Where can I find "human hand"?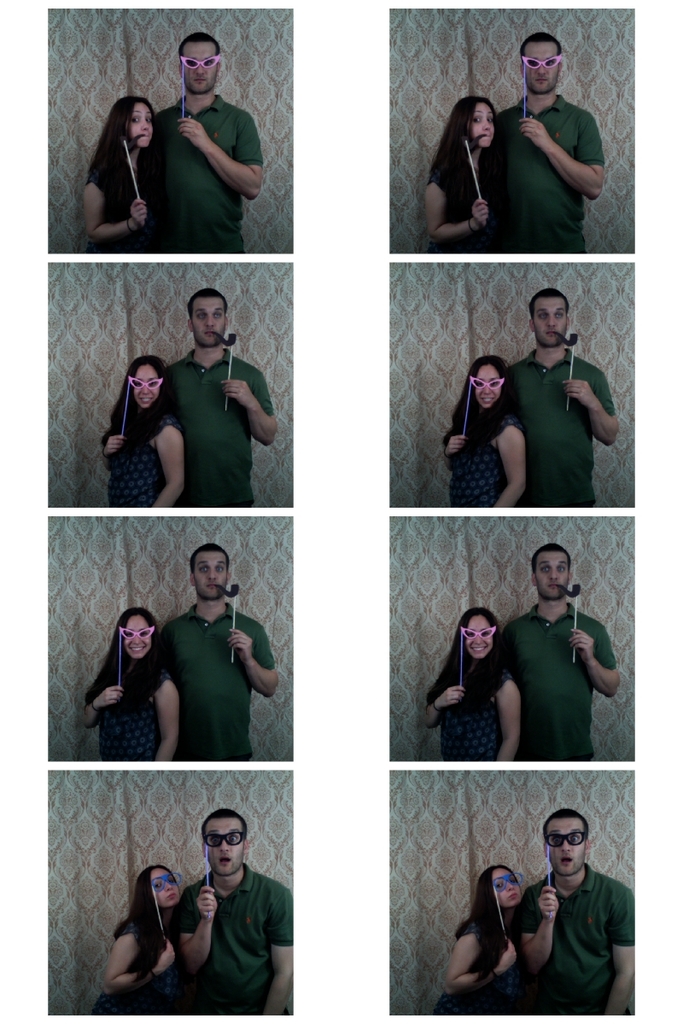
You can find it at 564,626,597,666.
